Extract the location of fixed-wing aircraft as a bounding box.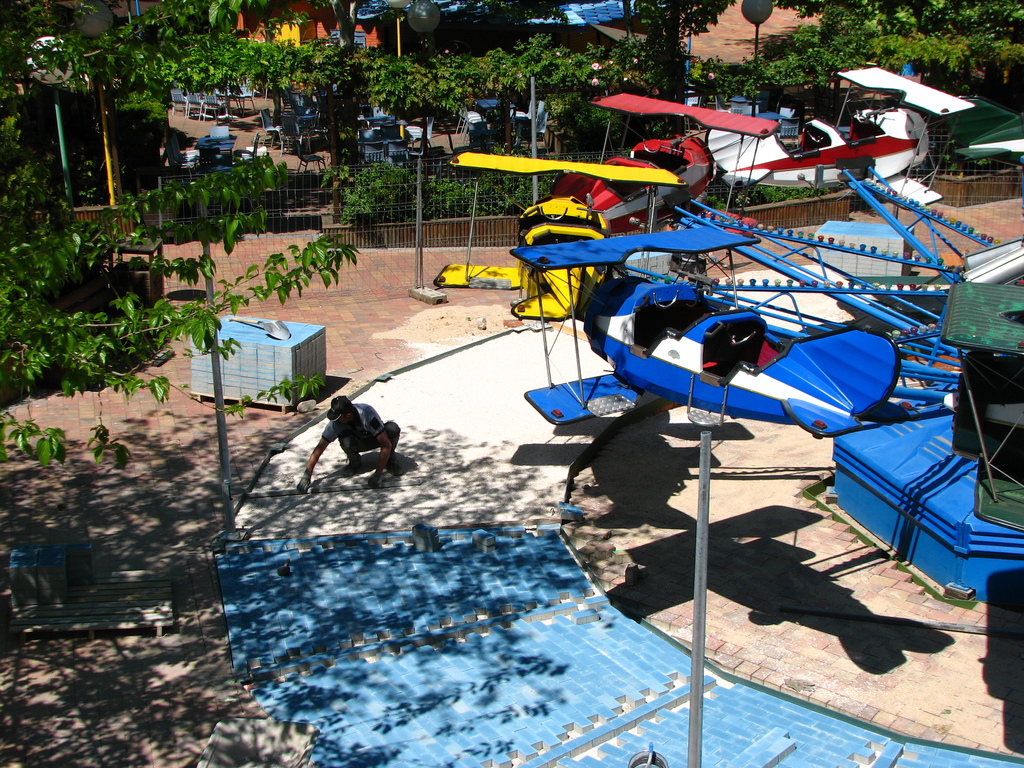
<region>433, 147, 686, 322</region>.
